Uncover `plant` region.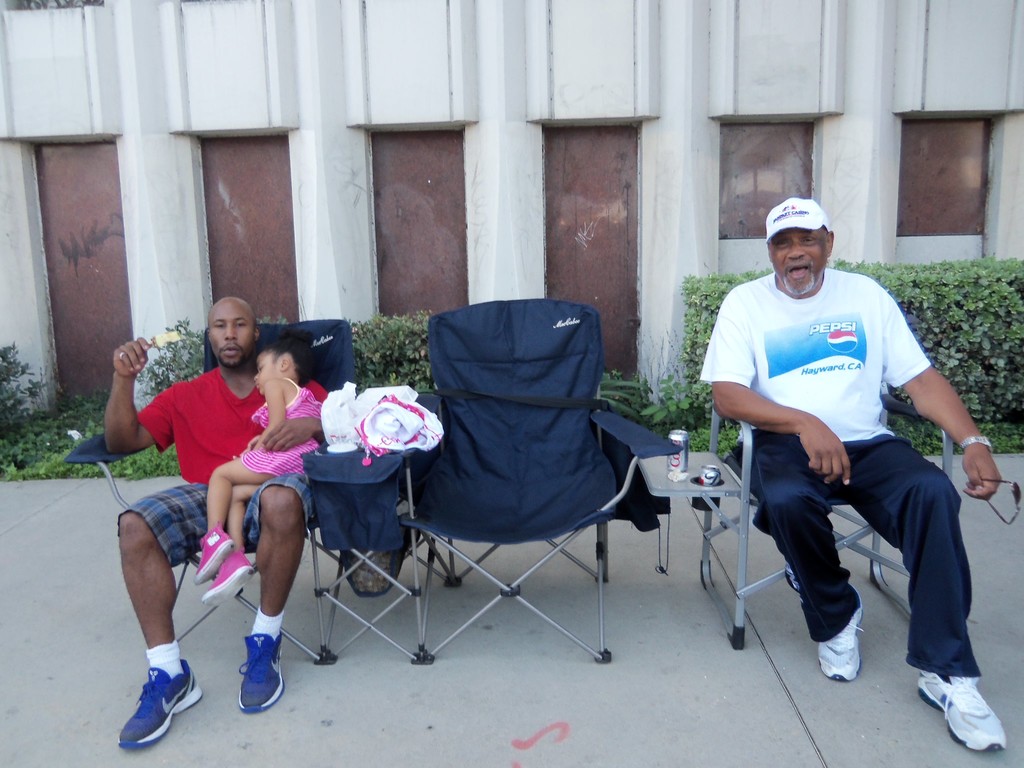
Uncovered: l=348, t=311, r=438, b=399.
